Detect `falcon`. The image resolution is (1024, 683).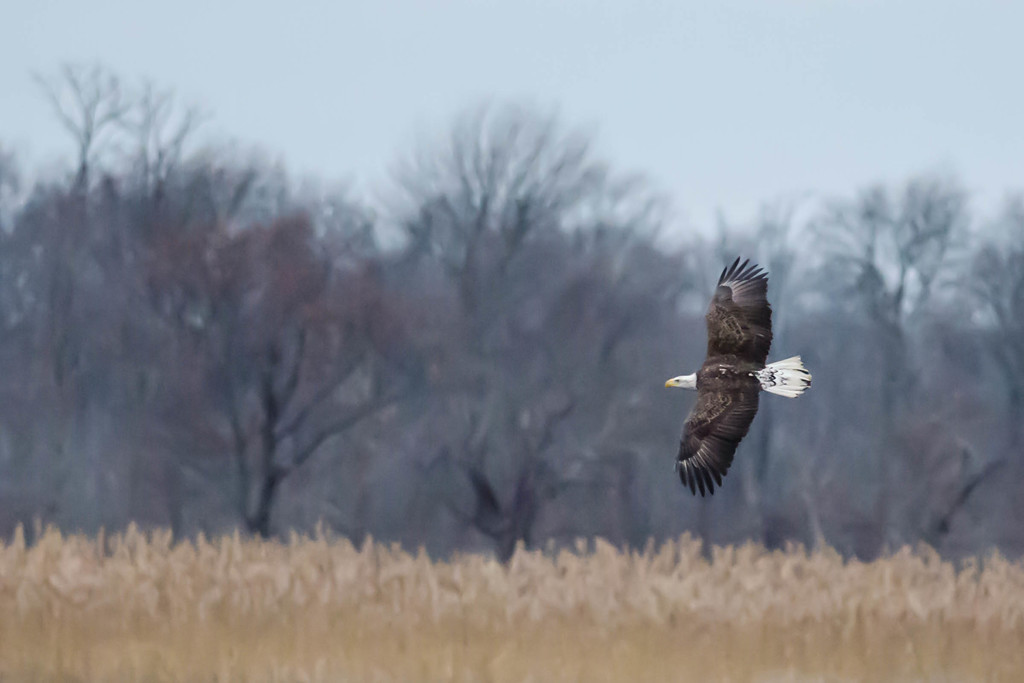
detection(650, 252, 827, 518).
